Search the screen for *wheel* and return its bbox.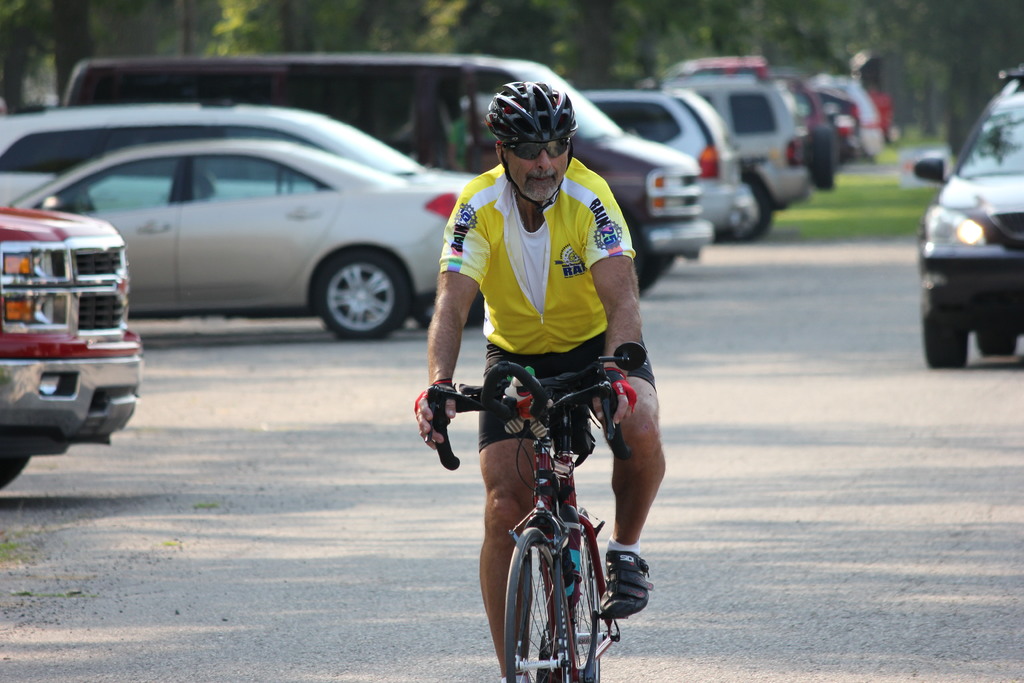
Found: left=557, top=529, right=611, bottom=682.
